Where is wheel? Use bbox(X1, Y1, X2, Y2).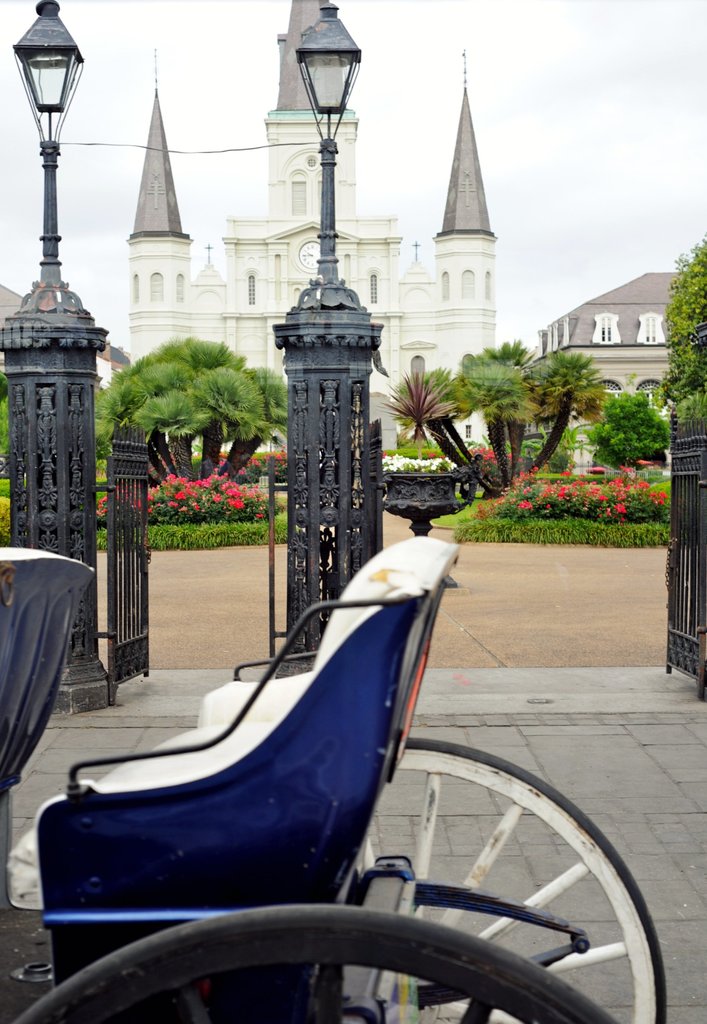
bbox(12, 903, 618, 1023).
